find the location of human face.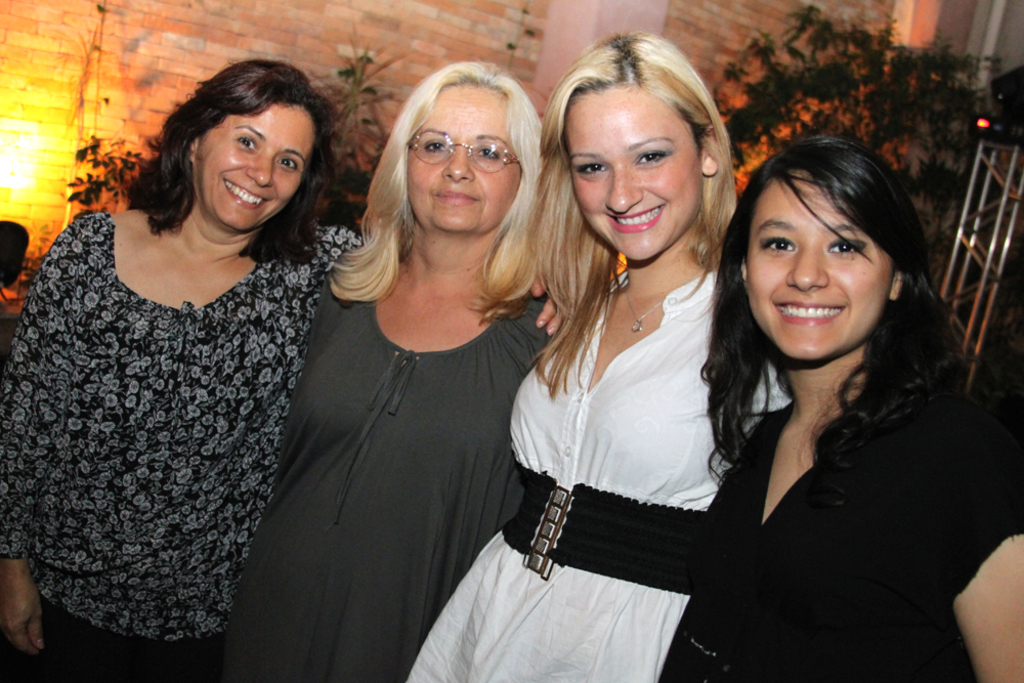
Location: detection(564, 85, 699, 256).
